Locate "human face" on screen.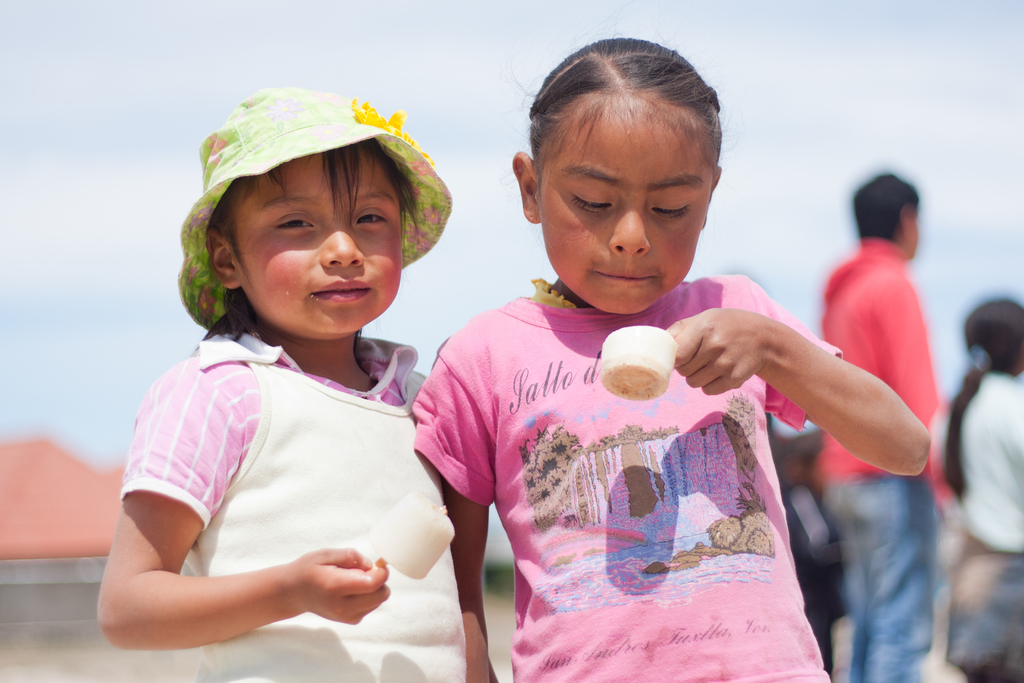
On screen at detection(237, 139, 399, 339).
